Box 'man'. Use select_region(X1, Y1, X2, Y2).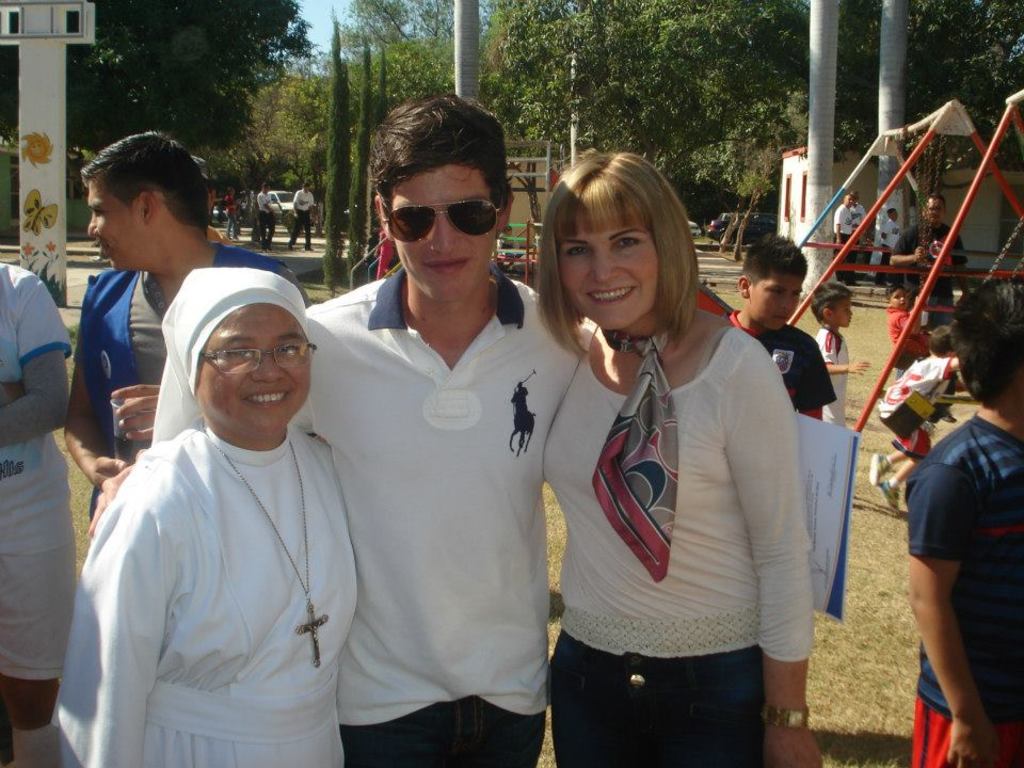
select_region(0, 261, 79, 731).
